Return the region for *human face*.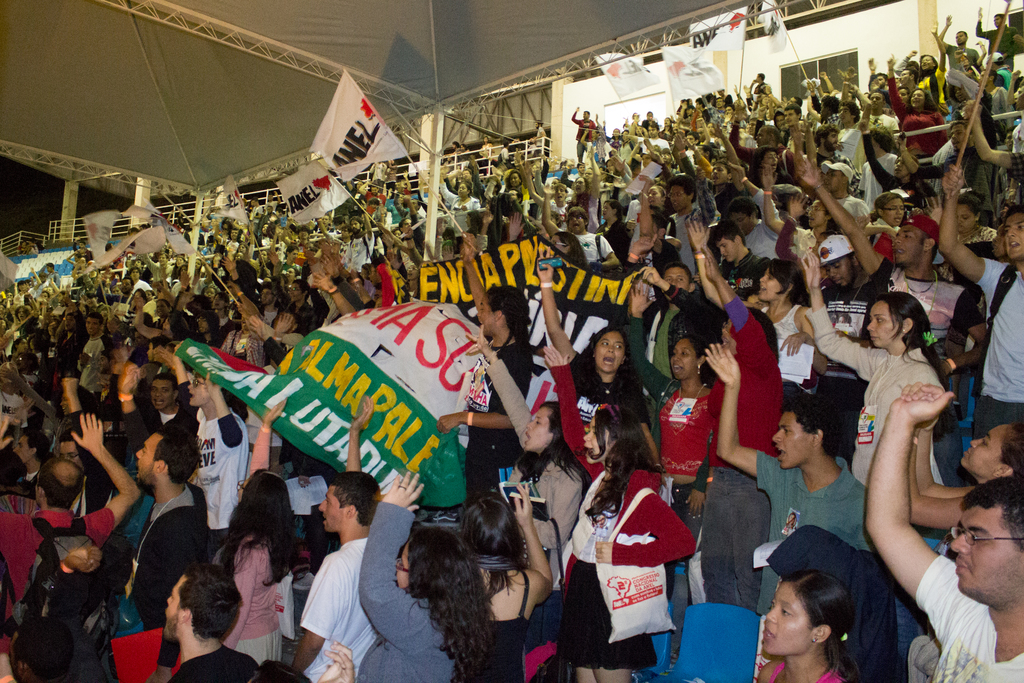
box=[962, 428, 1005, 475].
